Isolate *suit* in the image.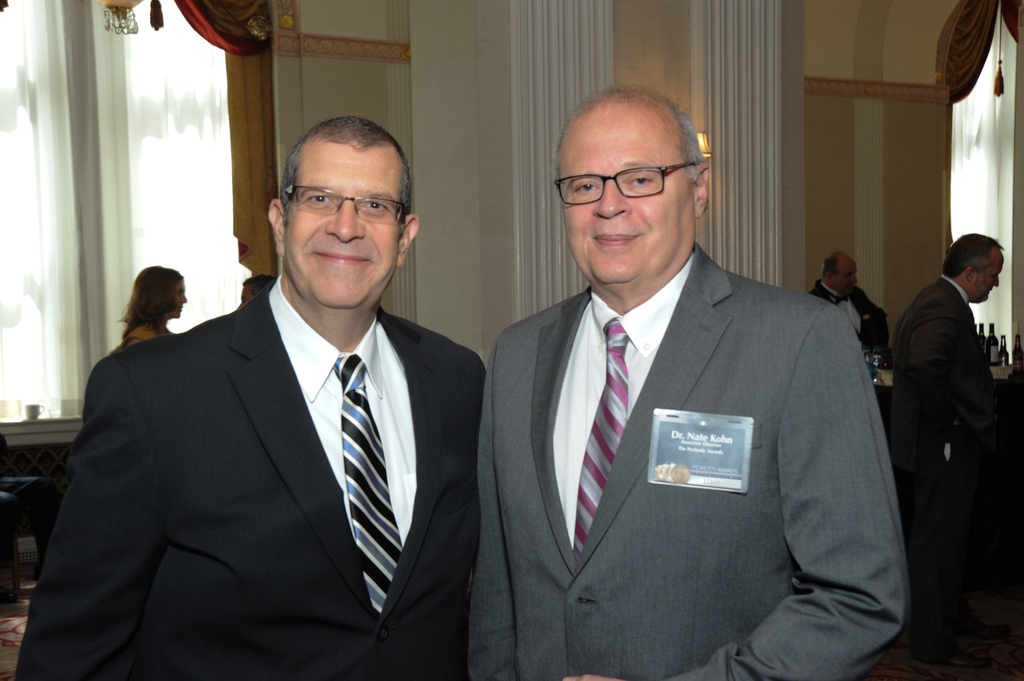
Isolated region: (x1=811, y1=282, x2=890, y2=372).
